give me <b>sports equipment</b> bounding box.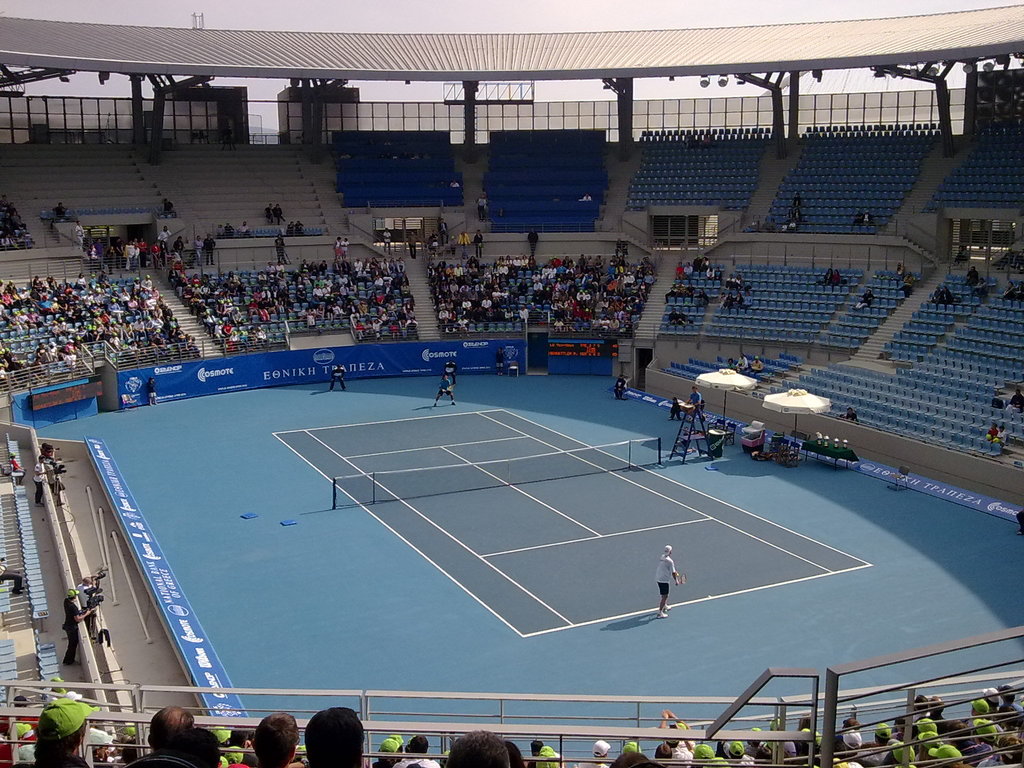
locate(336, 435, 661, 508).
